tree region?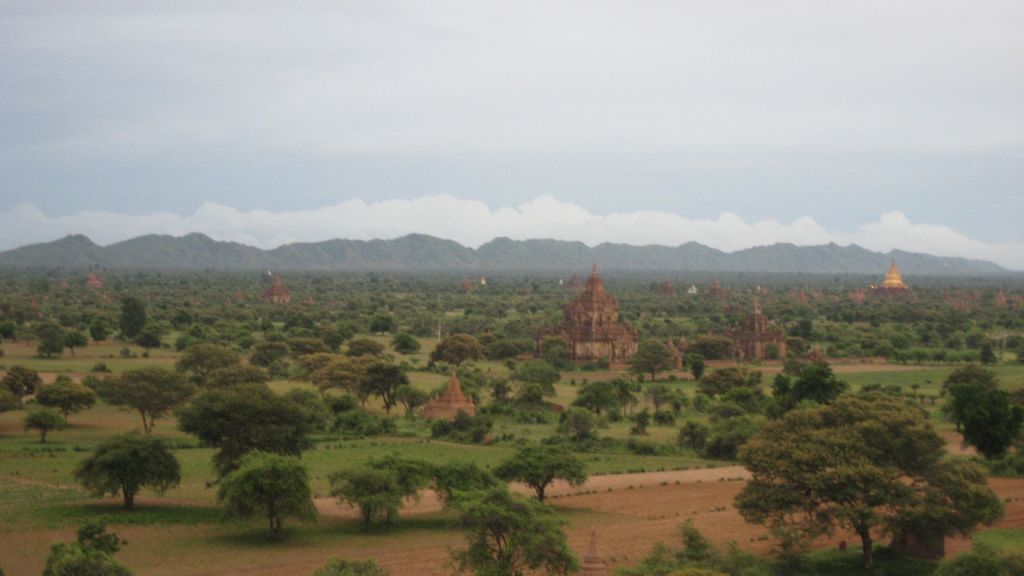
select_region(195, 431, 307, 533)
